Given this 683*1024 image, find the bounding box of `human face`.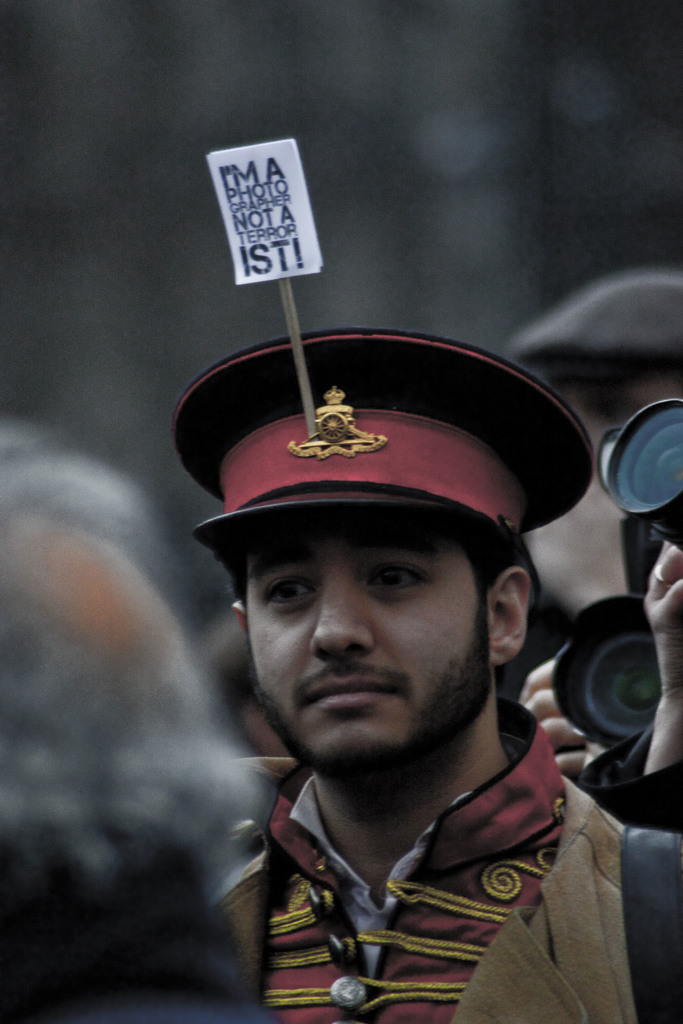
[x1=245, y1=513, x2=495, y2=777].
